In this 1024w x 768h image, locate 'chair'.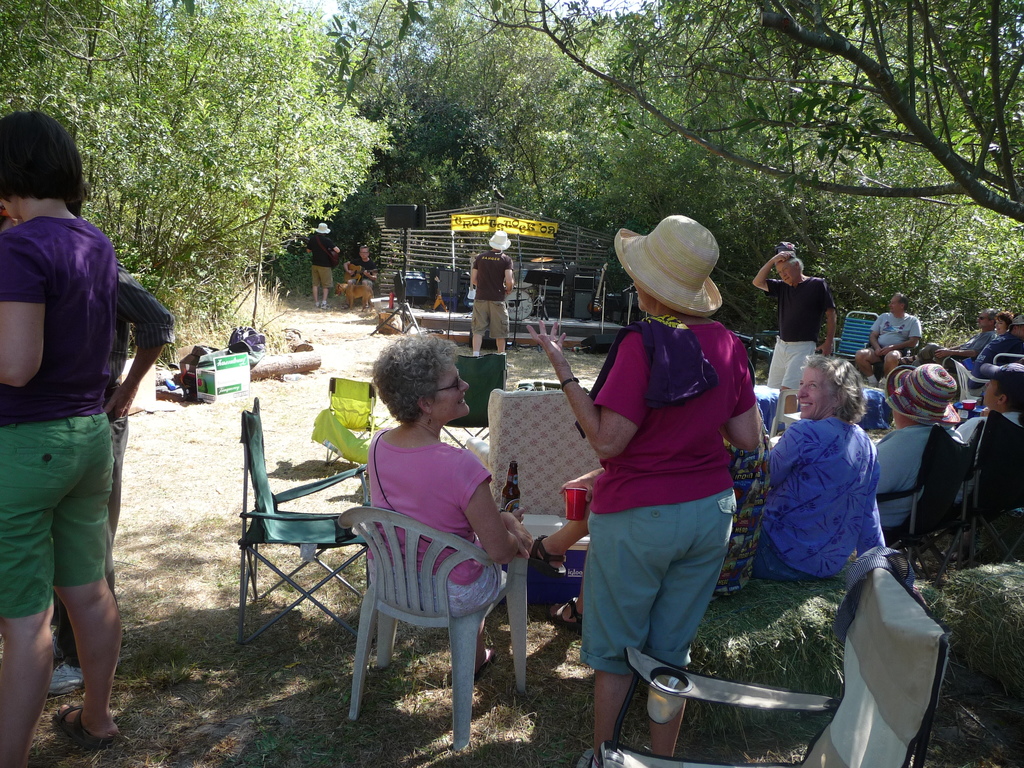
Bounding box: {"x1": 763, "y1": 385, "x2": 808, "y2": 433}.
